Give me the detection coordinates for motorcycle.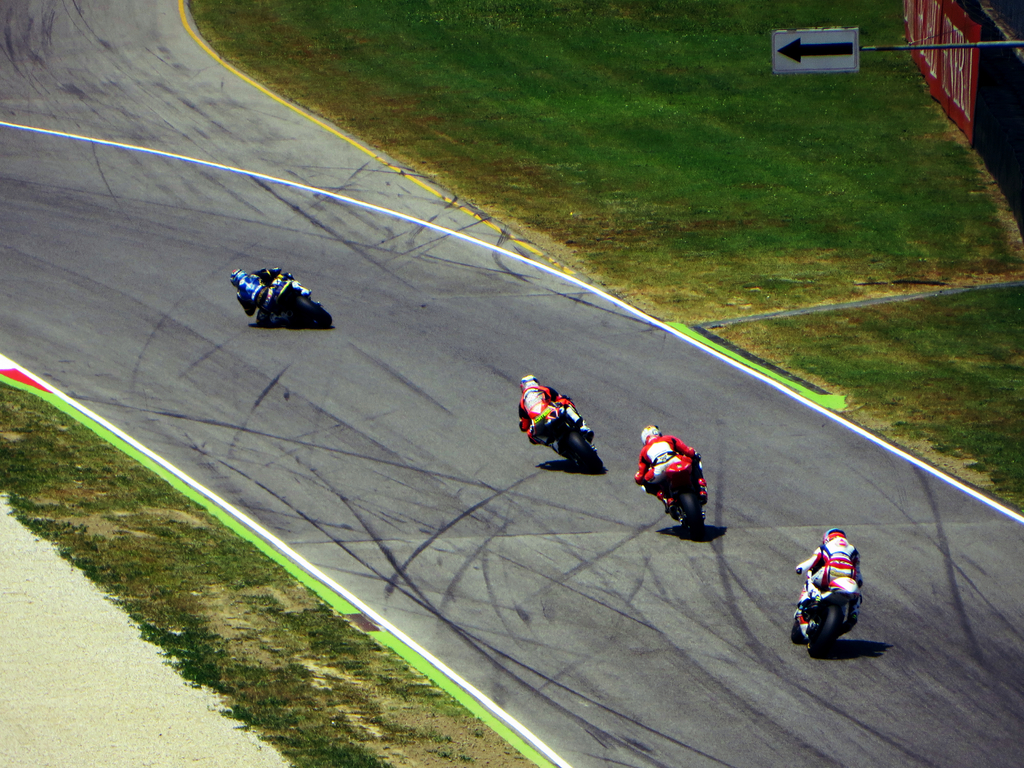
crop(265, 267, 333, 331).
